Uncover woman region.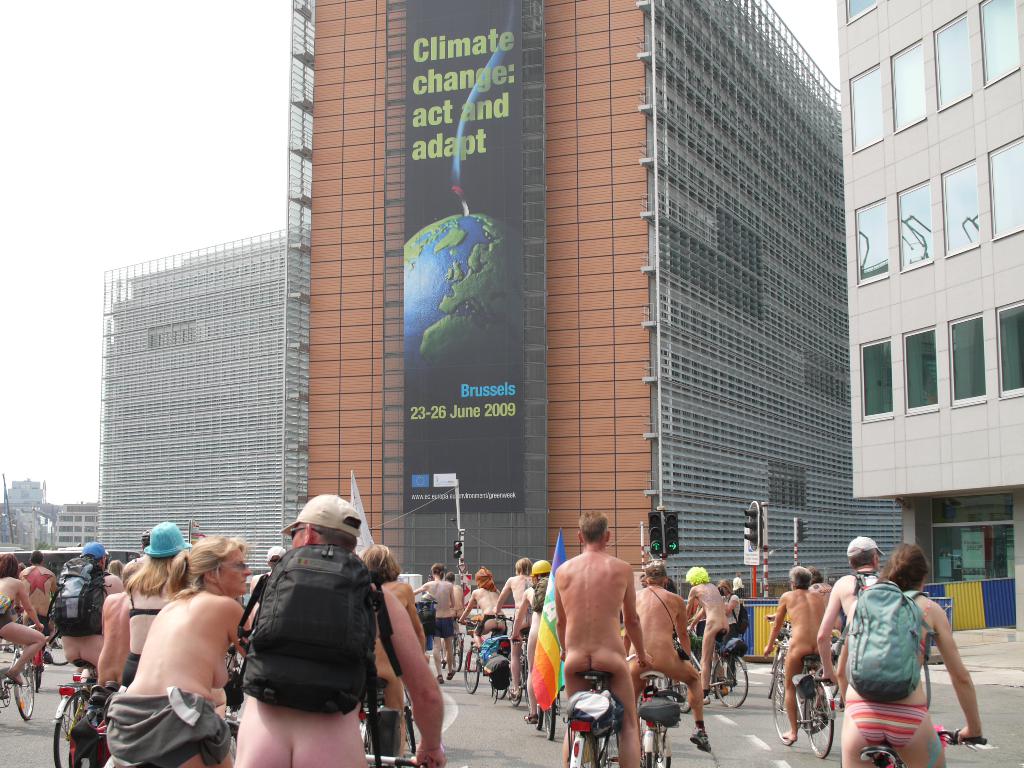
Uncovered: <region>0, 550, 45, 691</region>.
